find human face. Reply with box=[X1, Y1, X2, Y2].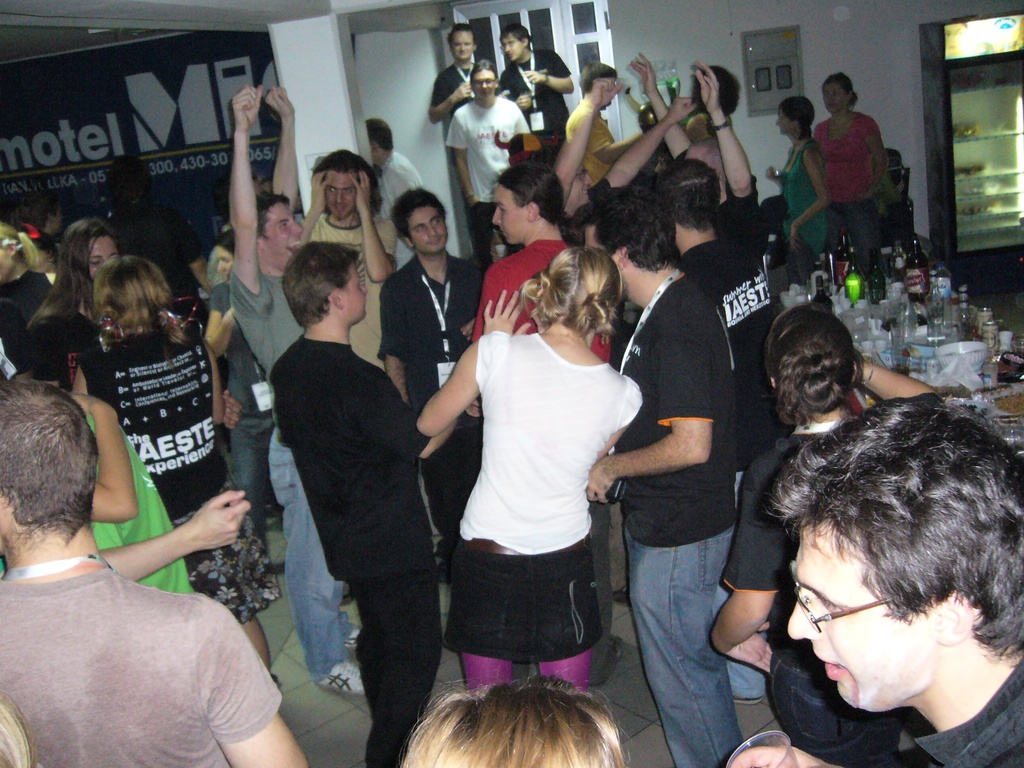
box=[452, 32, 474, 57].
